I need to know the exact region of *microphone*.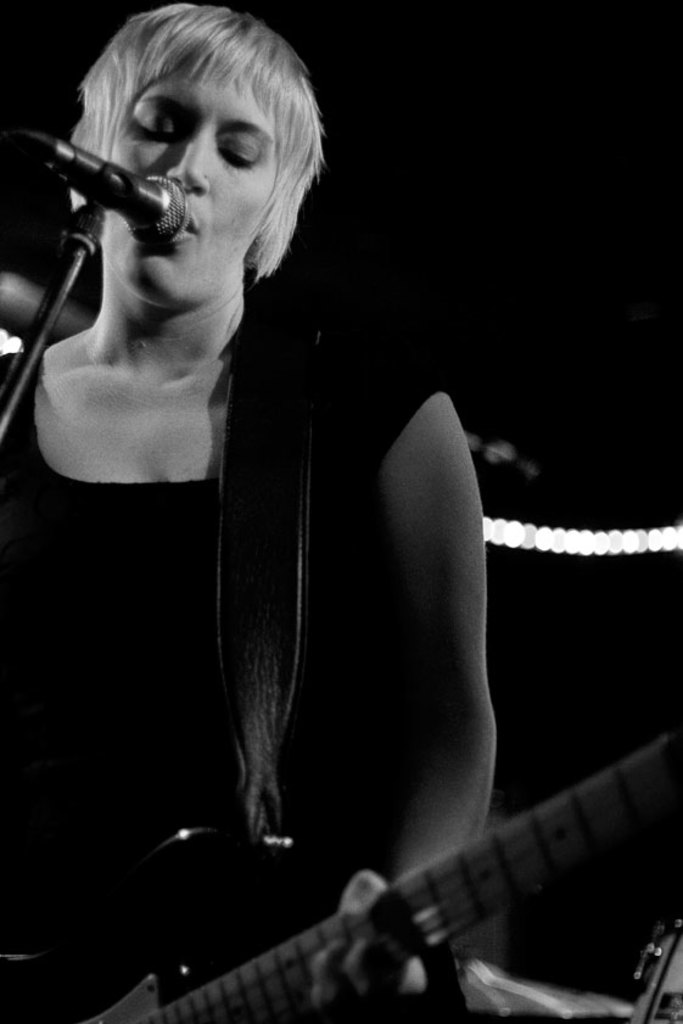
Region: box=[4, 118, 218, 289].
